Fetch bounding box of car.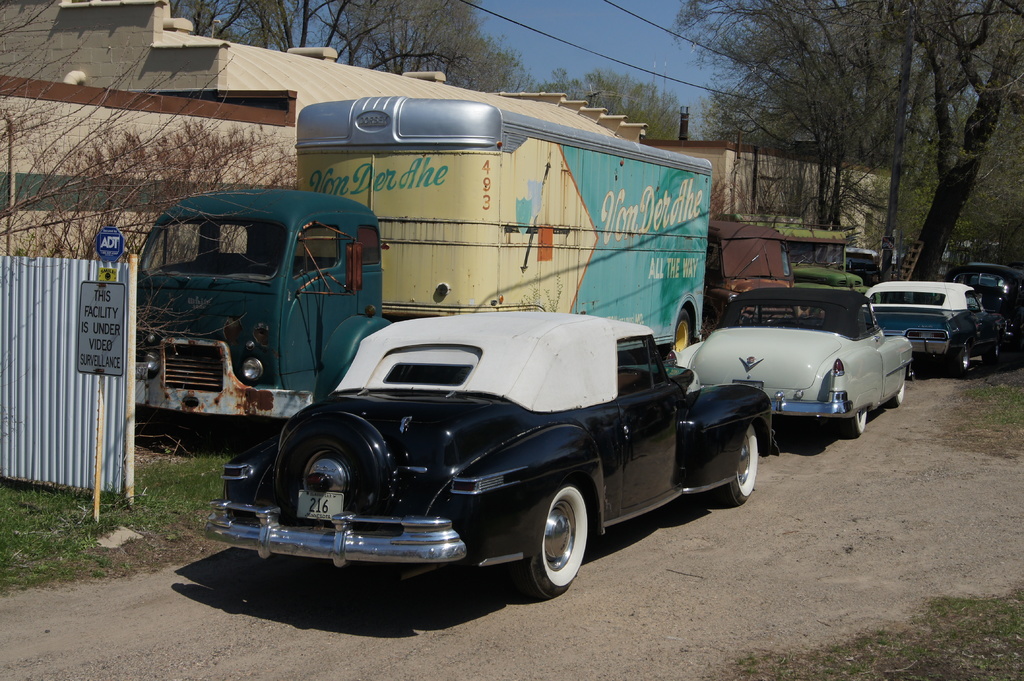
Bbox: crop(860, 277, 1006, 376).
